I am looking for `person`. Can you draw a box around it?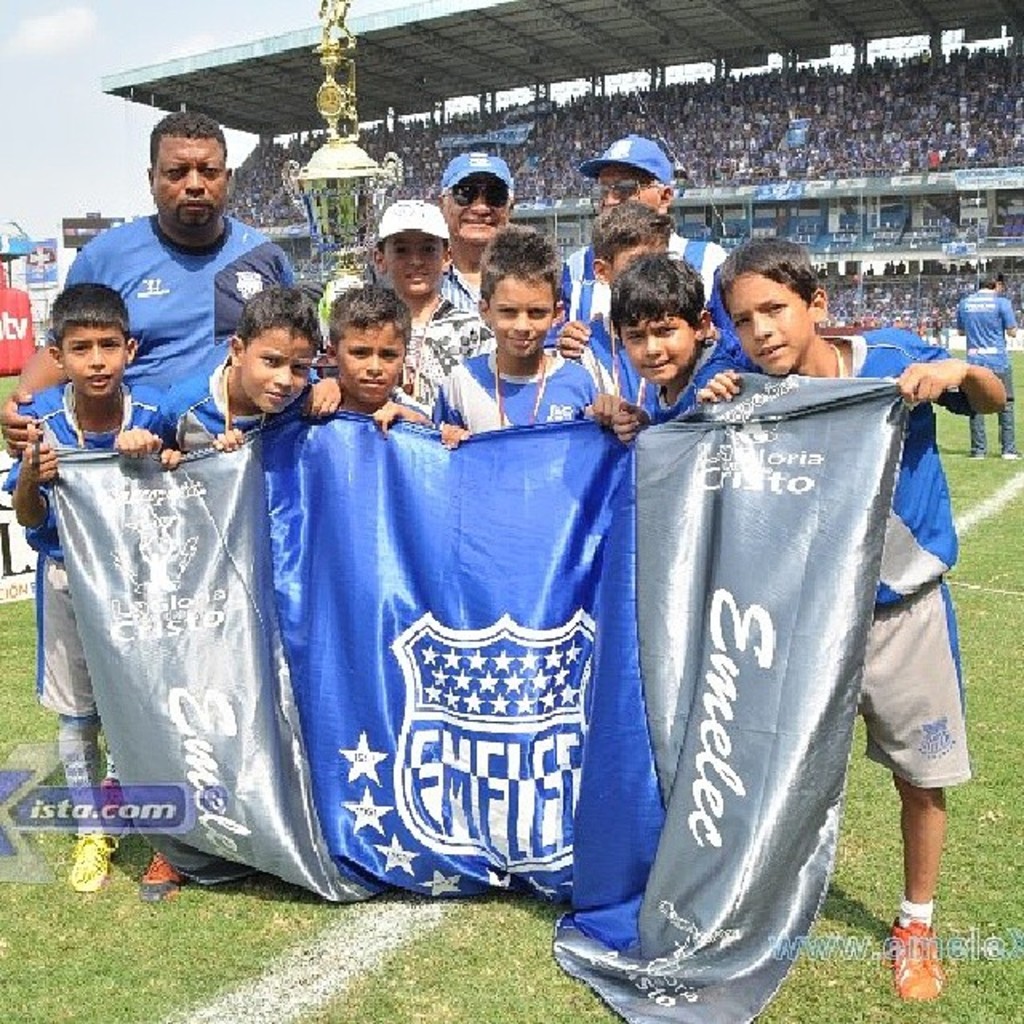
Sure, the bounding box is [563, 203, 672, 403].
